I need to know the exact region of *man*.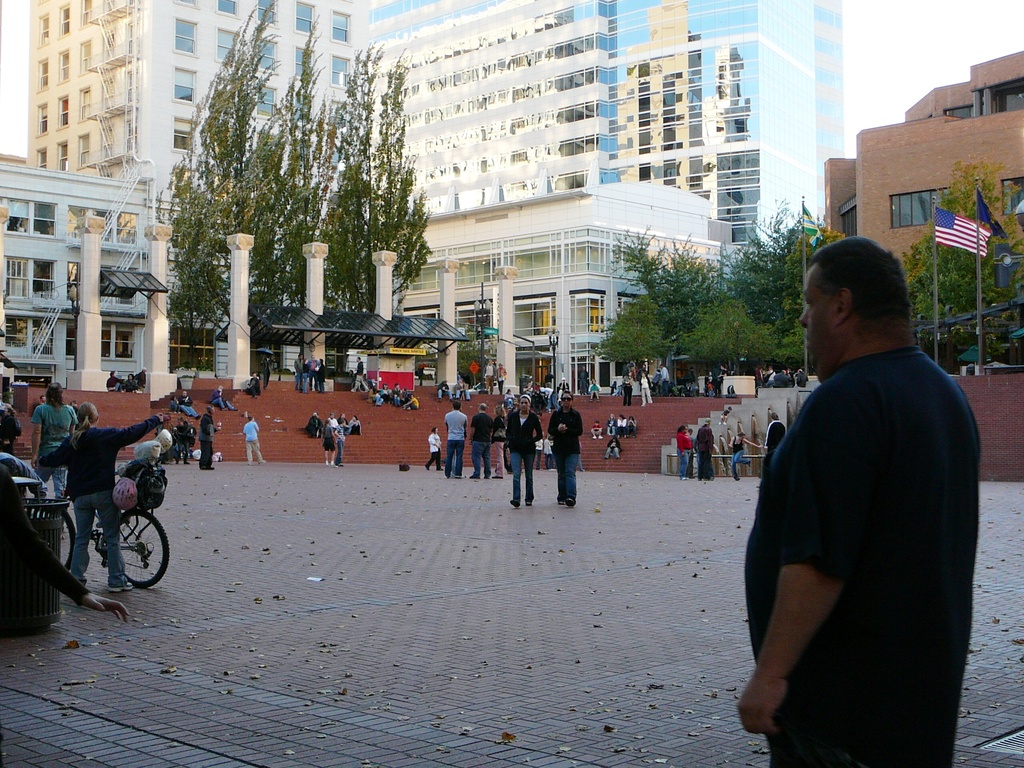
Region: bbox=[587, 378, 602, 400].
